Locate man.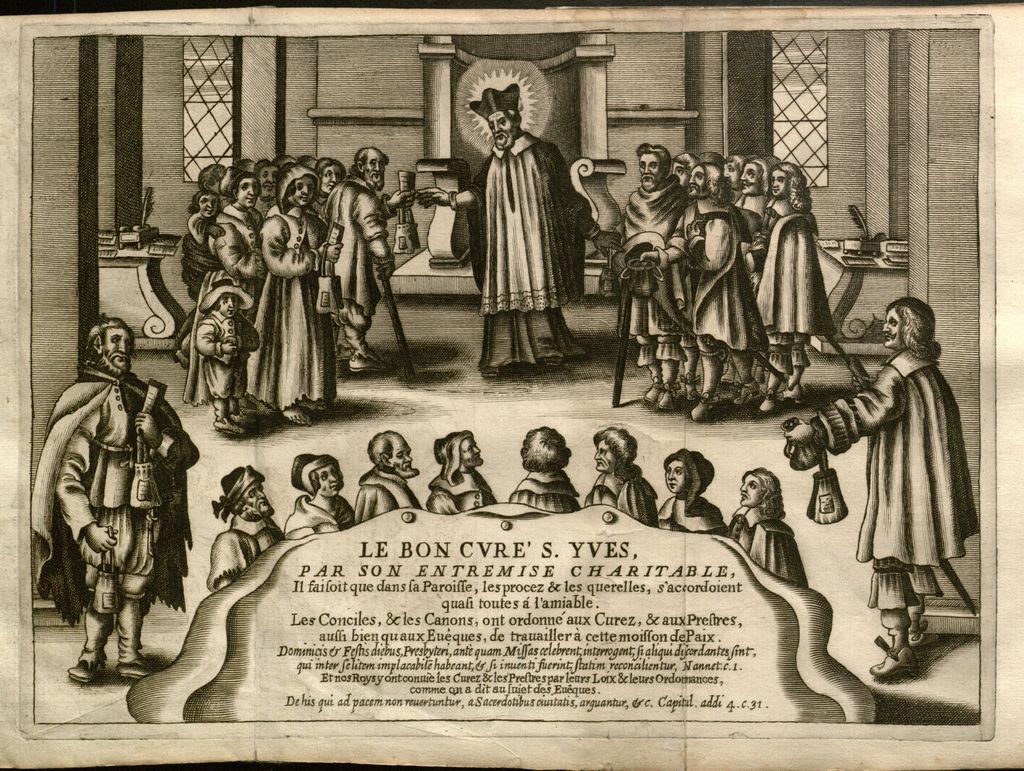
Bounding box: <box>582,424,660,530</box>.
